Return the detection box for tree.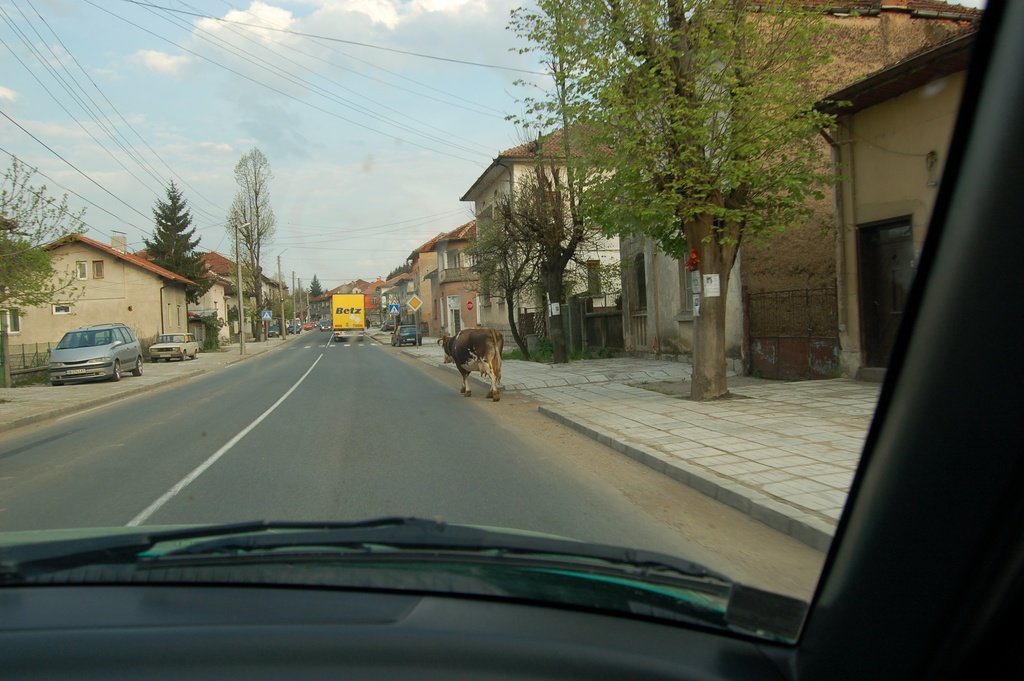
Rect(282, 298, 295, 323).
